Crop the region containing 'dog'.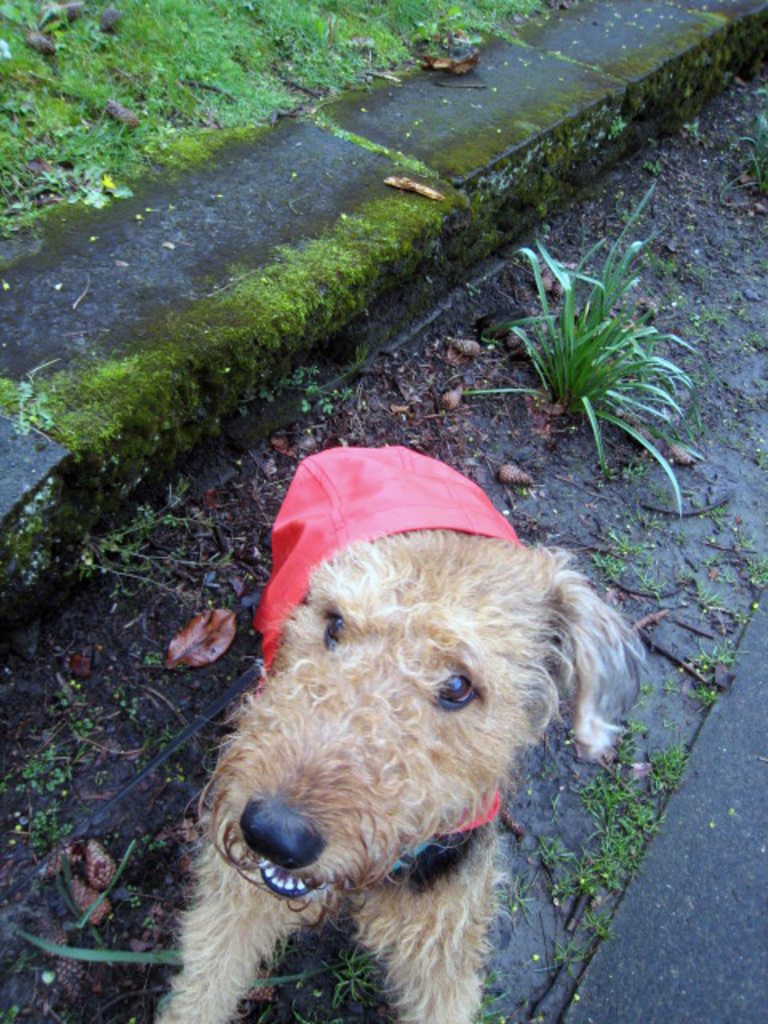
Crop region: <region>155, 446, 643, 1022</region>.
